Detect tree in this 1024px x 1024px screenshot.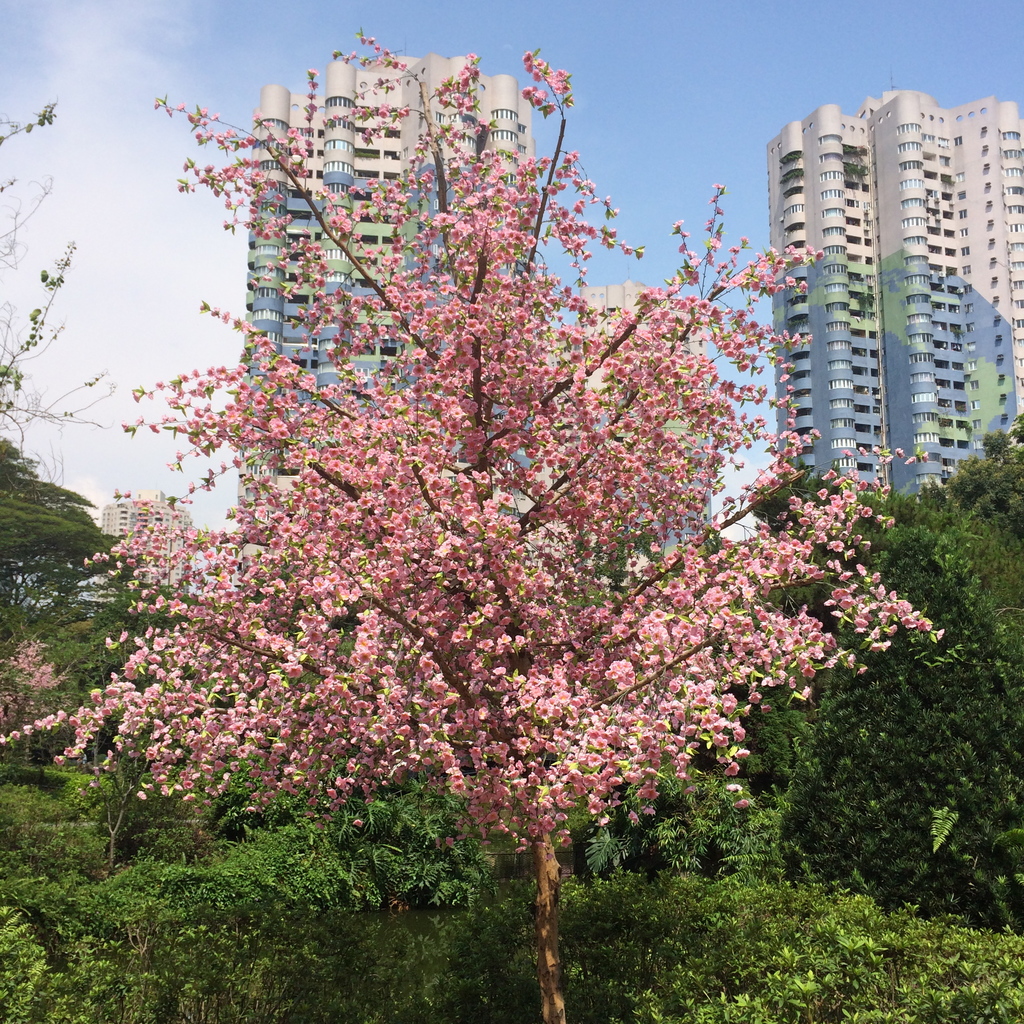
Detection: [left=0, top=437, right=117, bottom=662].
